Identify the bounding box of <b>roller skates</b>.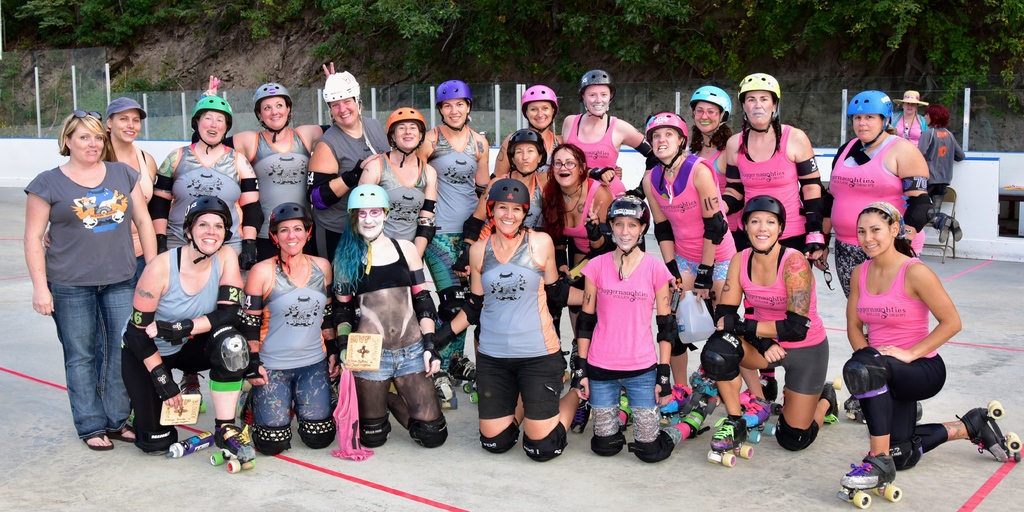
box=[691, 365, 721, 401].
